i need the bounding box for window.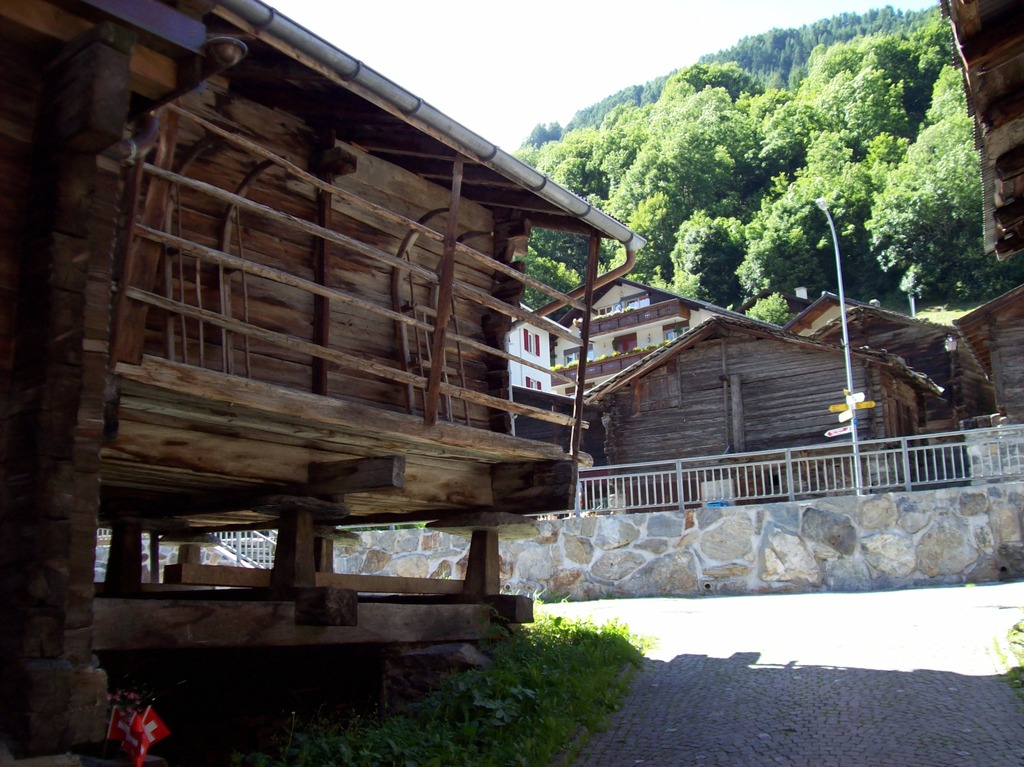
Here it is: left=560, top=341, right=596, bottom=369.
